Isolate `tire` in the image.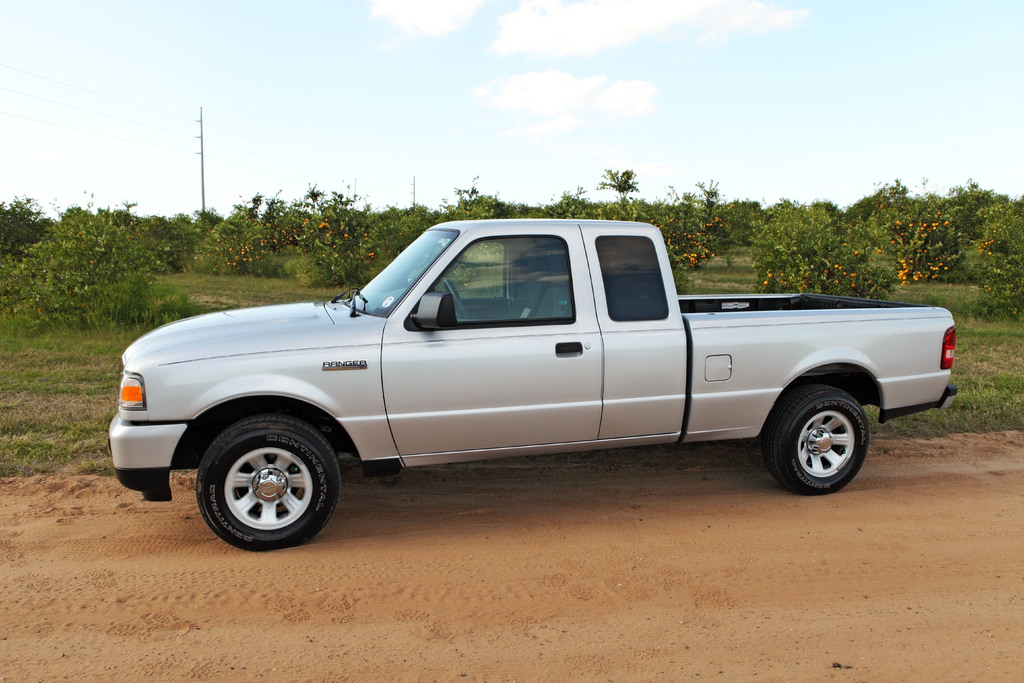
Isolated region: (x1=186, y1=422, x2=348, y2=553).
